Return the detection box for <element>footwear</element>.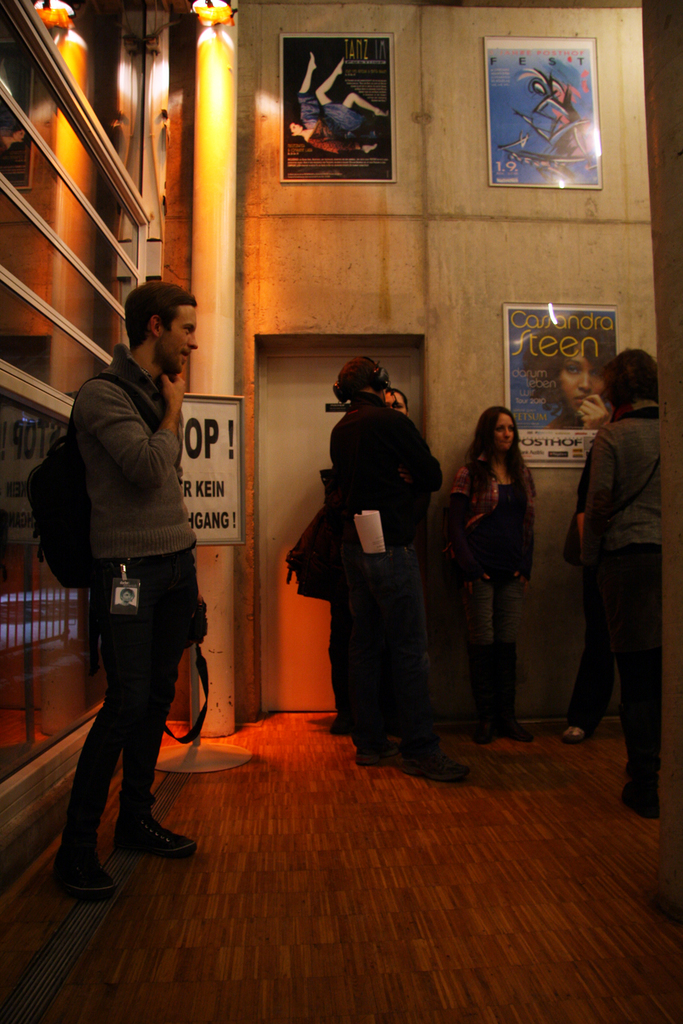
detection(493, 638, 535, 737).
